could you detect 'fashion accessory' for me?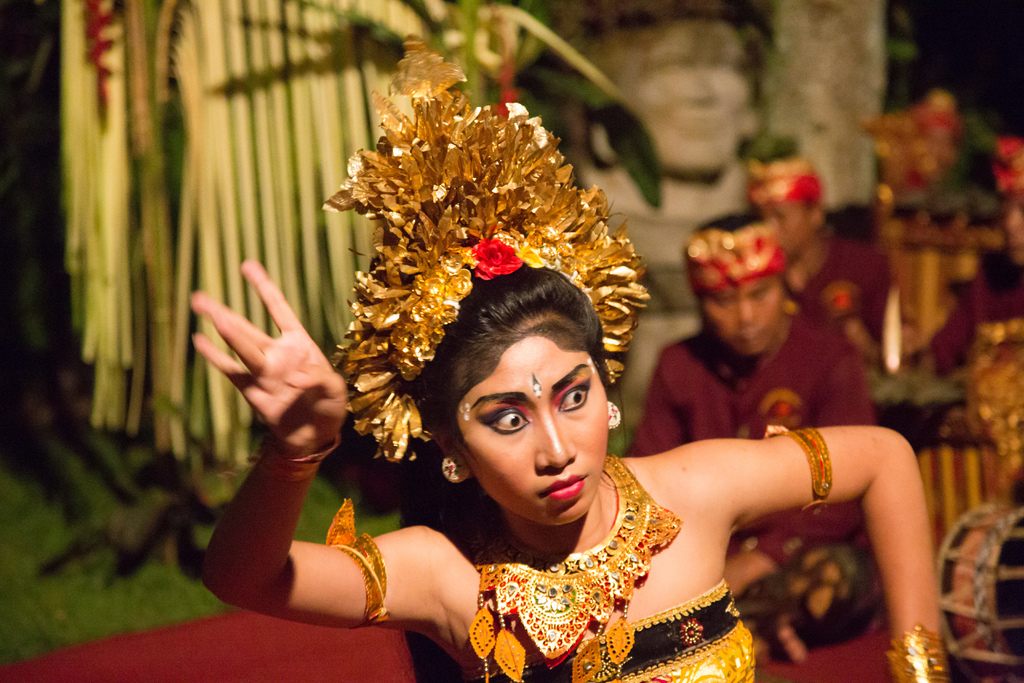
Detection result: box=[684, 234, 779, 285].
